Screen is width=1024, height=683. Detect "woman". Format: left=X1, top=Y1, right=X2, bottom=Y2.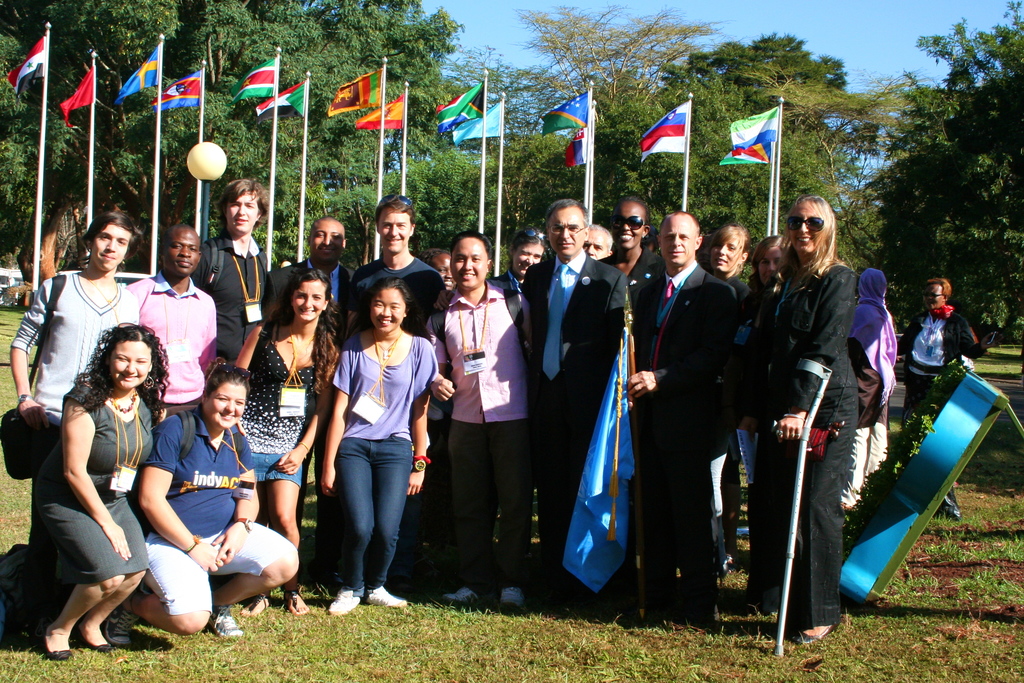
left=320, top=261, right=430, bottom=614.
